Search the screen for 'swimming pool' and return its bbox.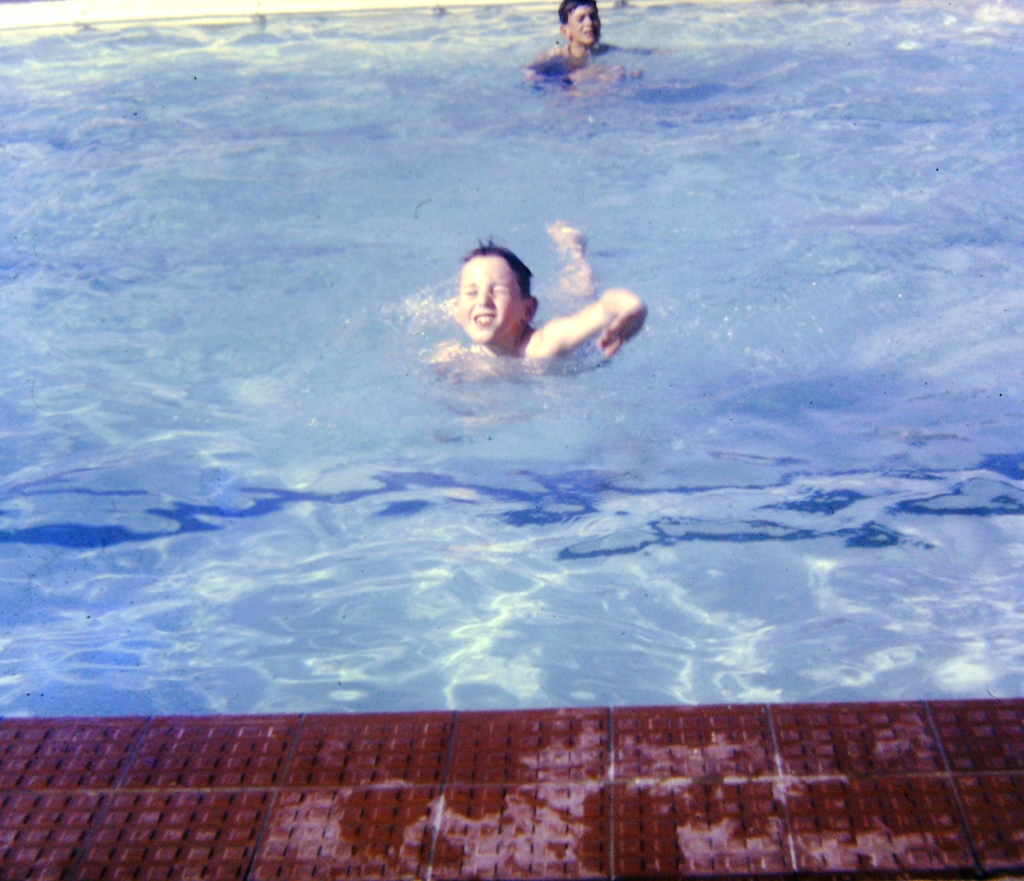
Found: (left=0, top=0, right=1023, bottom=880).
